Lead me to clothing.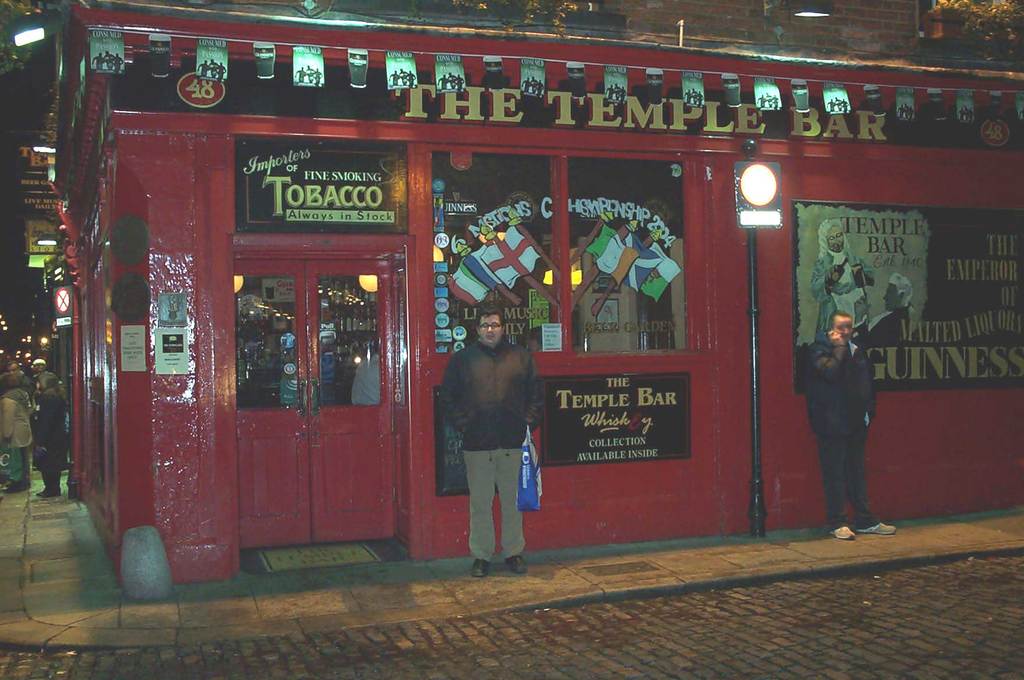
Lead to [x1=813, y1=247, x2=874, y2=351].
